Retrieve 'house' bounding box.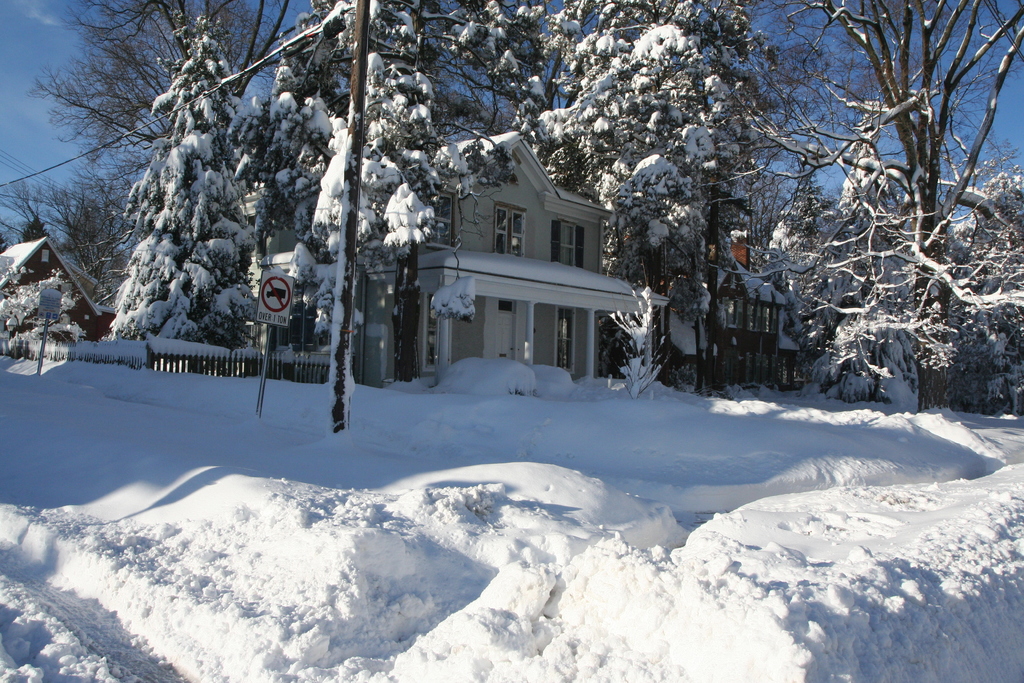
Bounding box: (x1=641, y1=210, x2=917, y2=388).
